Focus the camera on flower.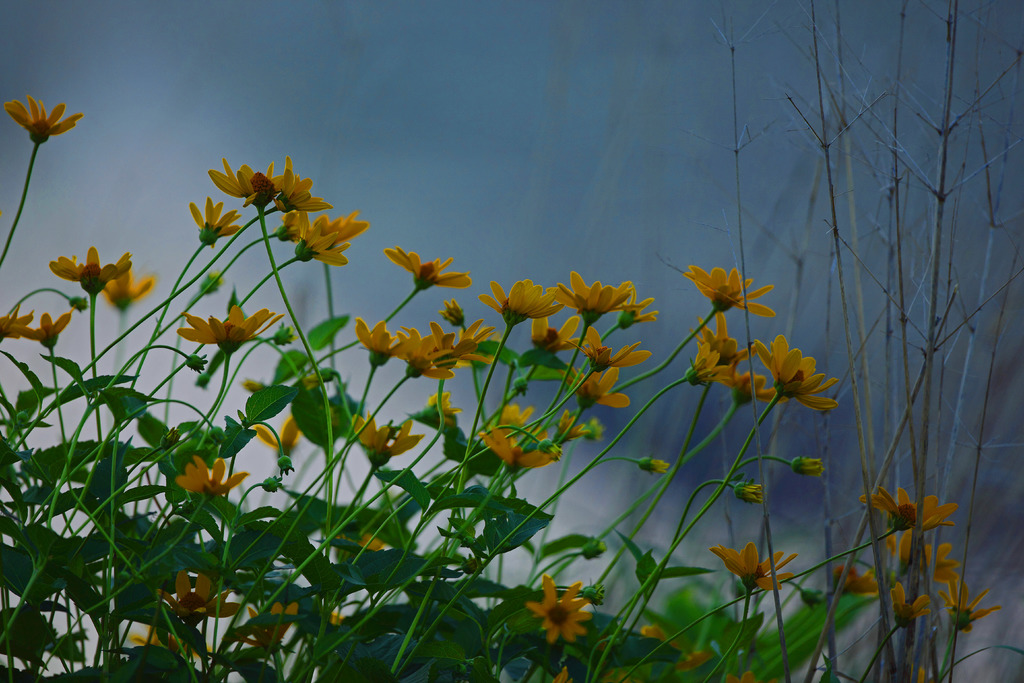
Focus region: l=239, t=603, r=296, b=649.
